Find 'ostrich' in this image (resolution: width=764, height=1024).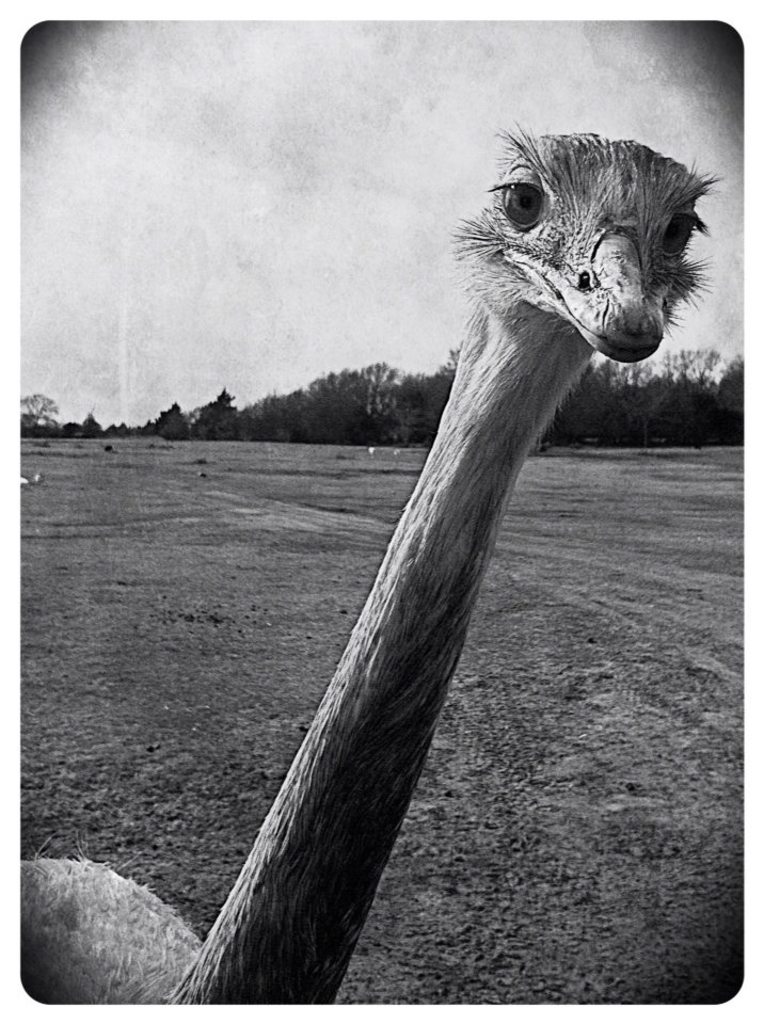
[11, 110, 720, 1005].
